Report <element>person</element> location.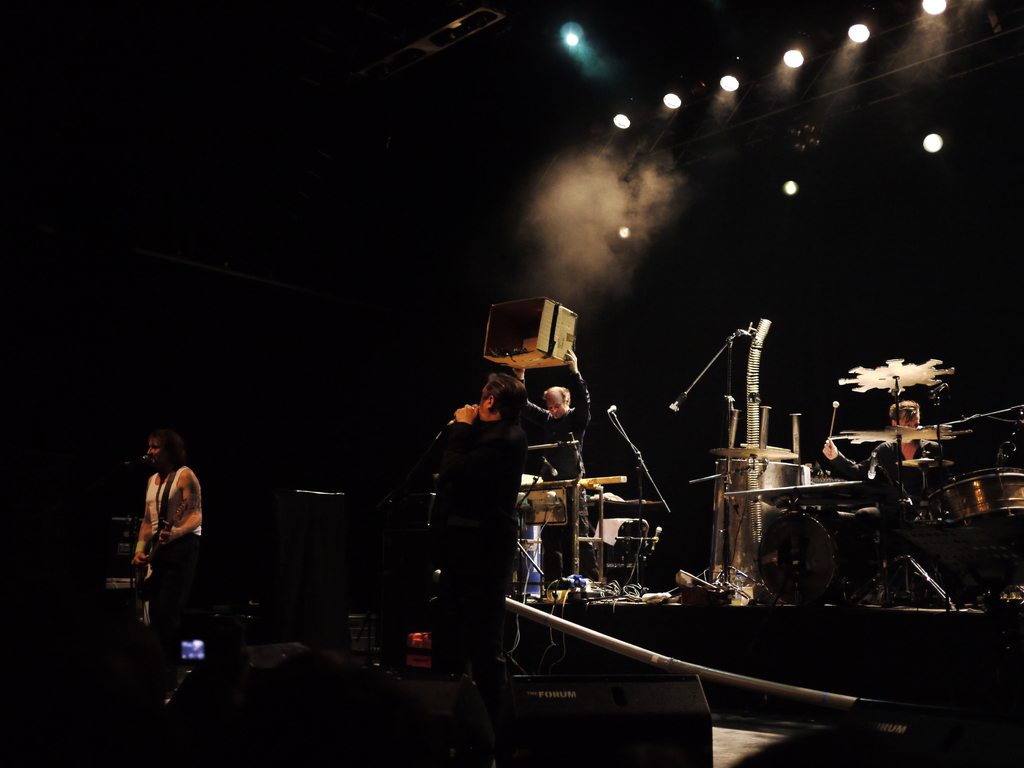
Report: x1=428, y1=374, x2=535, y2=676.
